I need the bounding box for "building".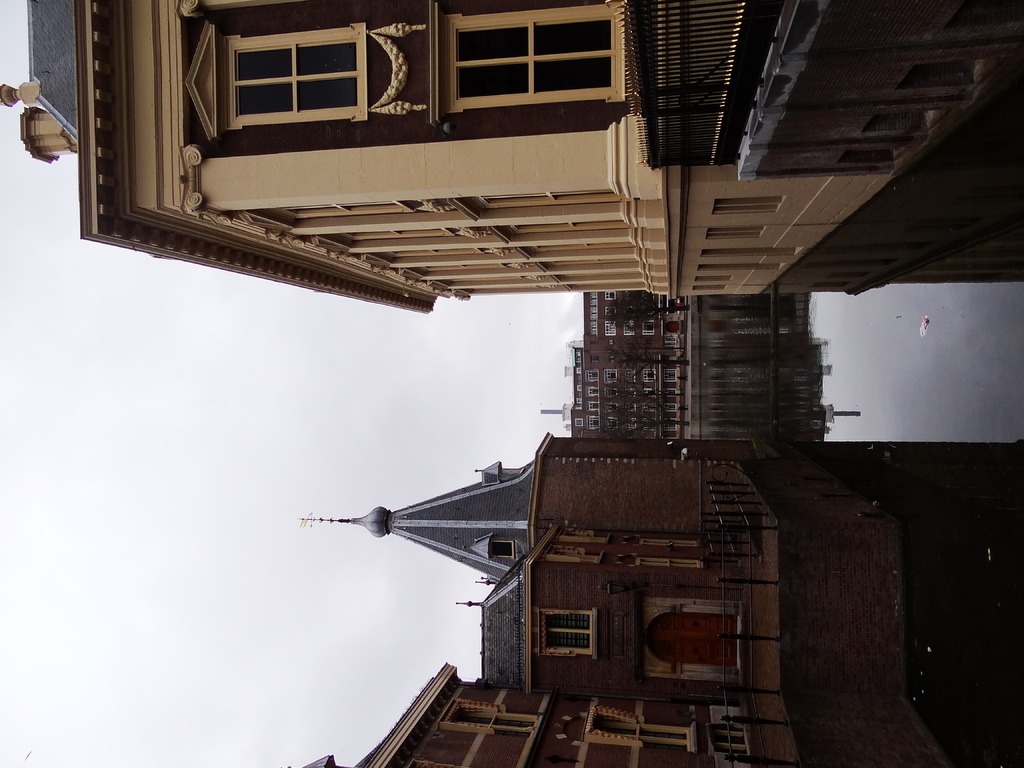
Here it is: 304,435,1023,767.
